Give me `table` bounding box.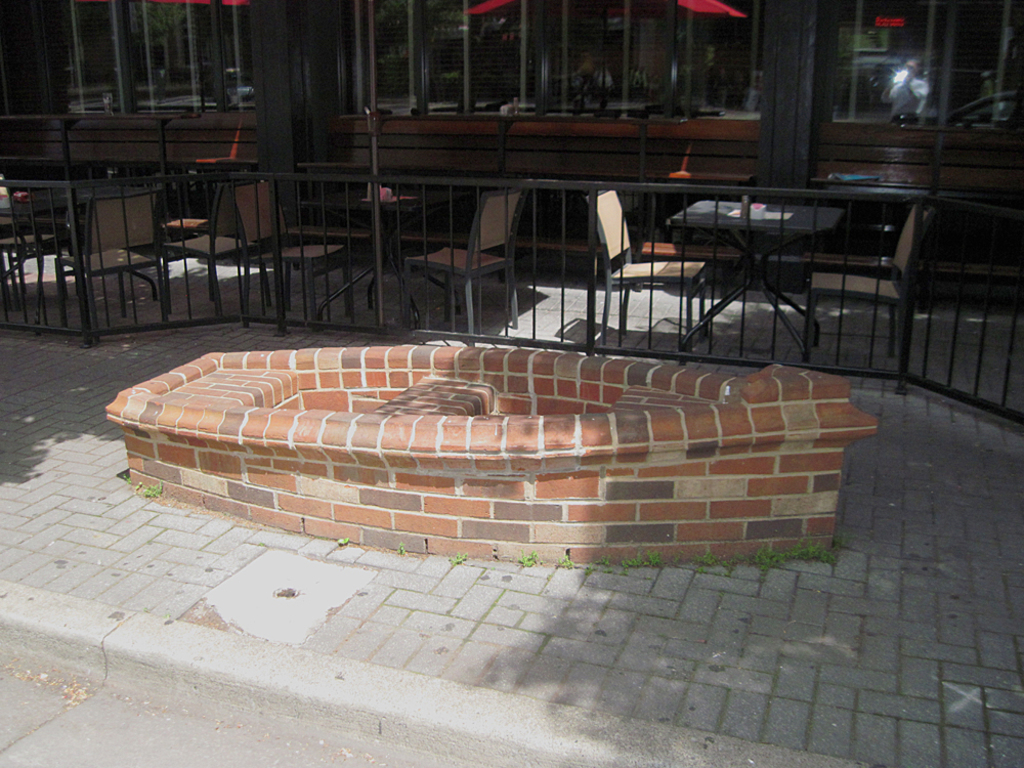
668,199,847,365.
